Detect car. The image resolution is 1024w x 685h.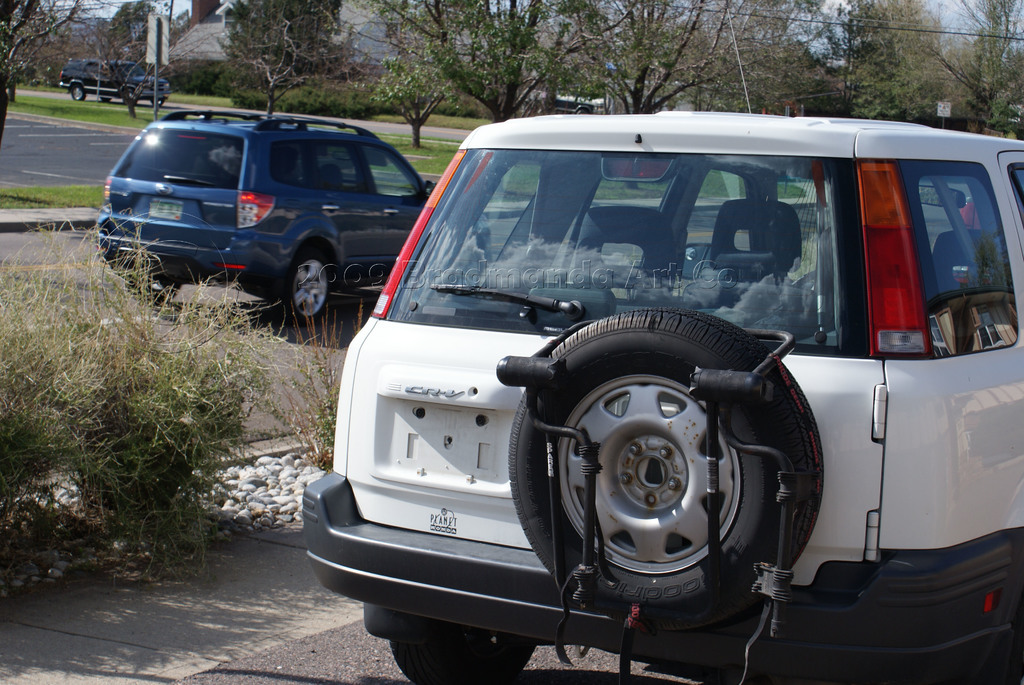
bbox=[63, 59, 170, 109].
